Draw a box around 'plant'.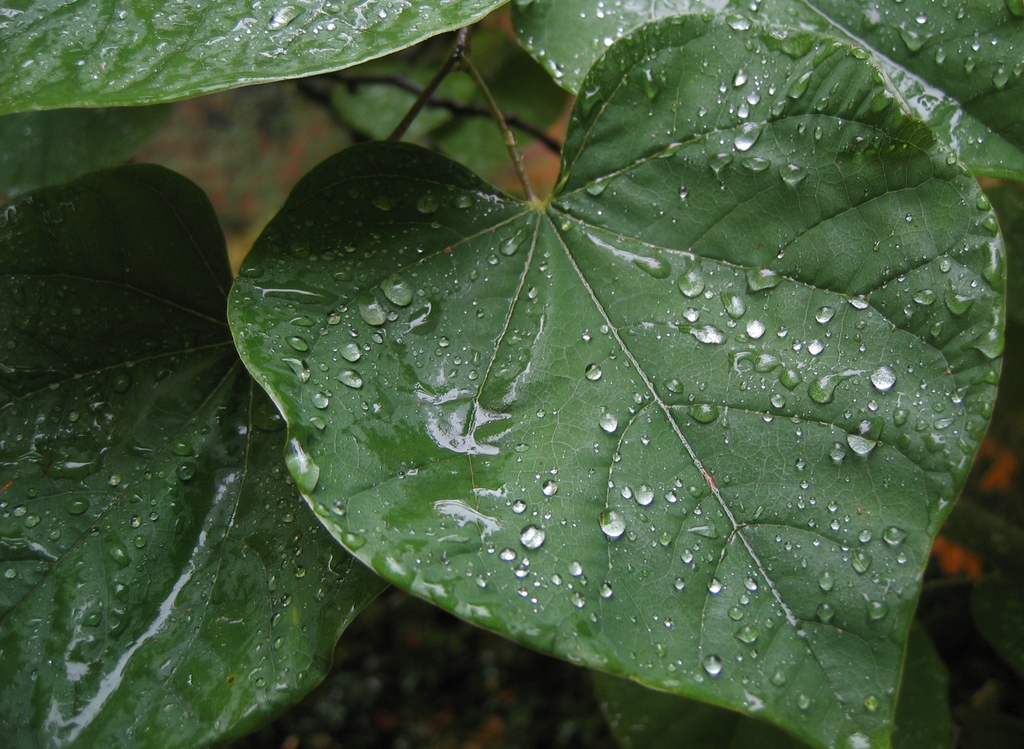
BBox(0, 0, 1023, 748).
